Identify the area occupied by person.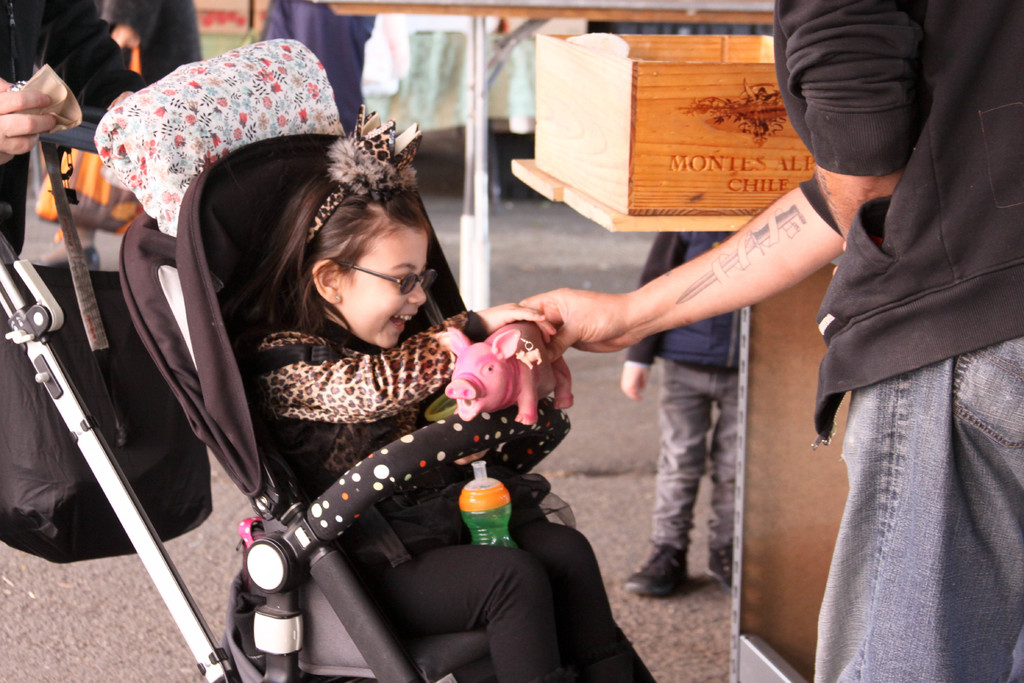
Area: <region>241, 103, 628, 682</region>.
